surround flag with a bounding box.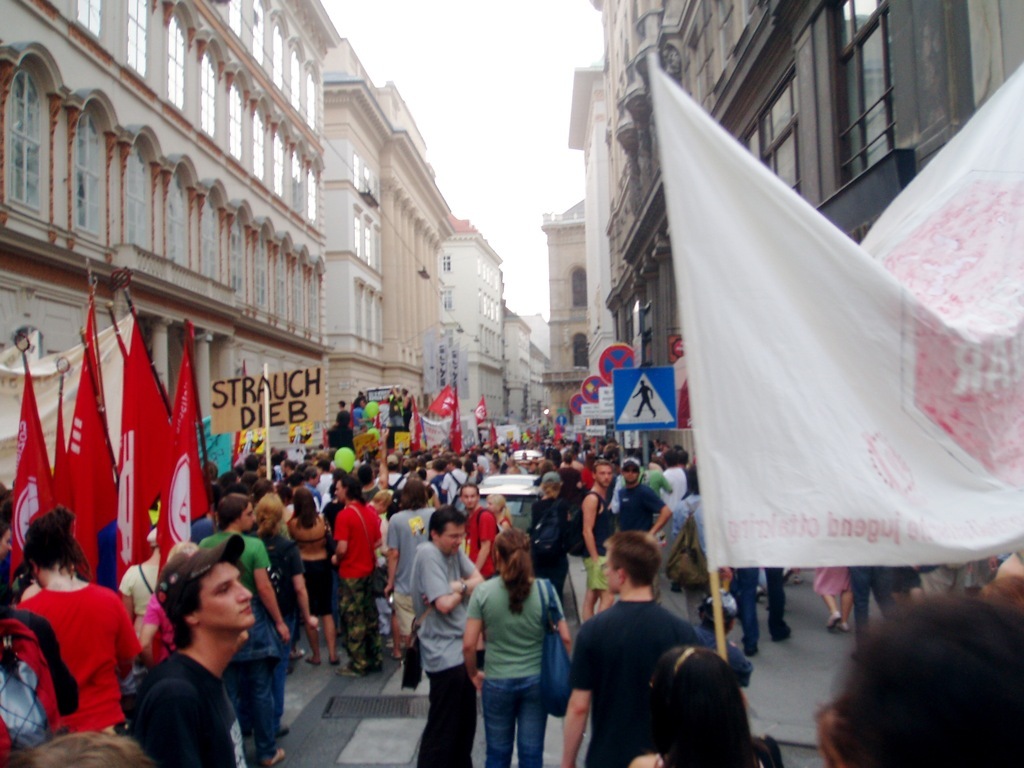
62, 295, 112, 462.
